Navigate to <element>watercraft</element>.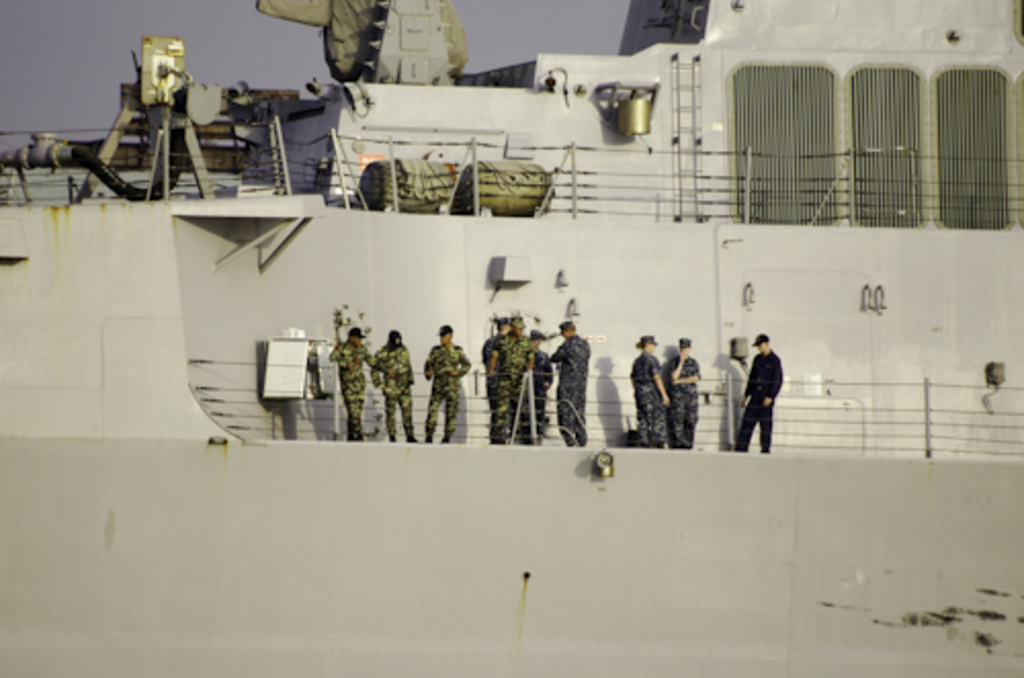
Navigation target: x1=0, y1=0, x2=1022, y2=676.
